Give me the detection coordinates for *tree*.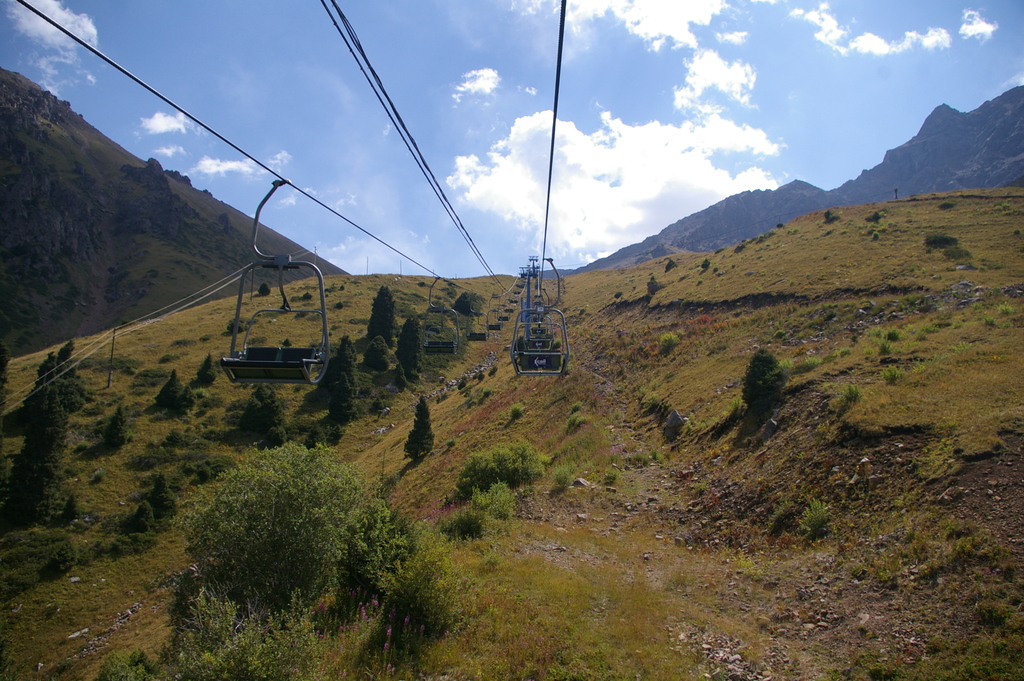
165,368,189,402.
